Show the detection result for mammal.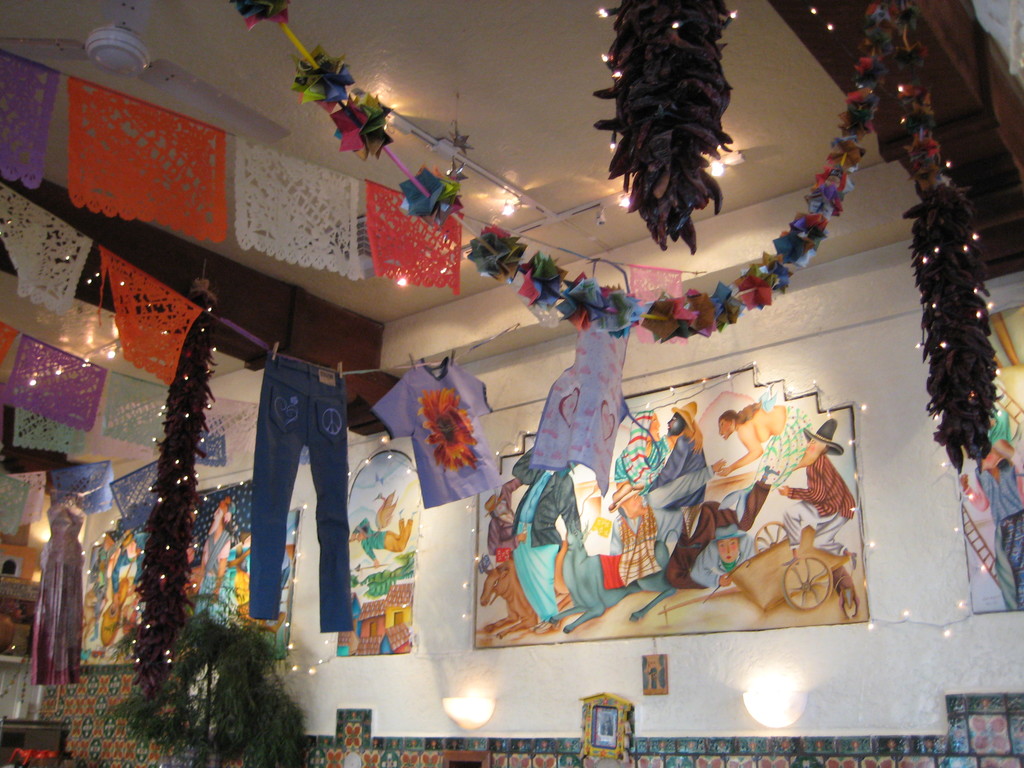
<box>509,442,582,626</box>.
